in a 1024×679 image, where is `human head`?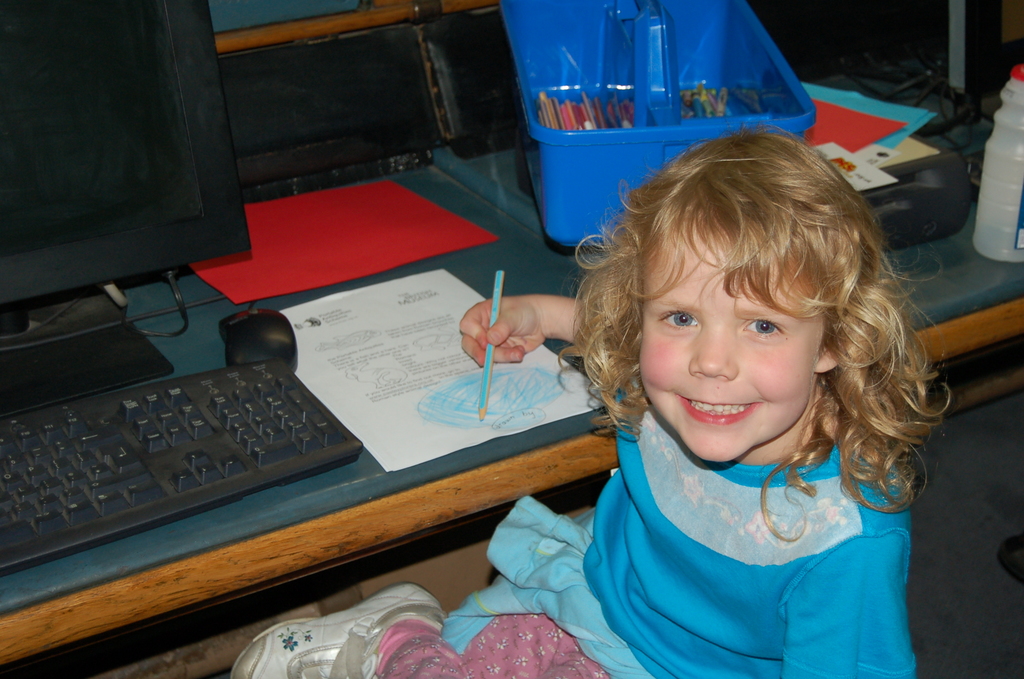
region(625, 135, 904, 441).
